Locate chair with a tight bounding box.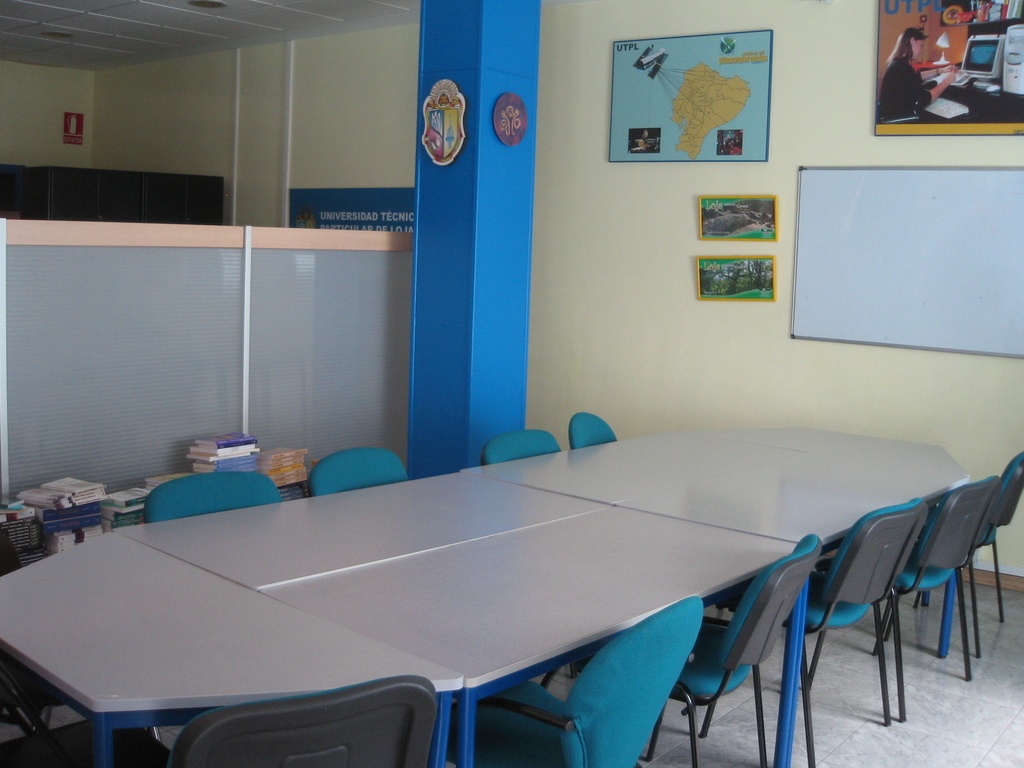
select_region(141, 468, 288, 525).
